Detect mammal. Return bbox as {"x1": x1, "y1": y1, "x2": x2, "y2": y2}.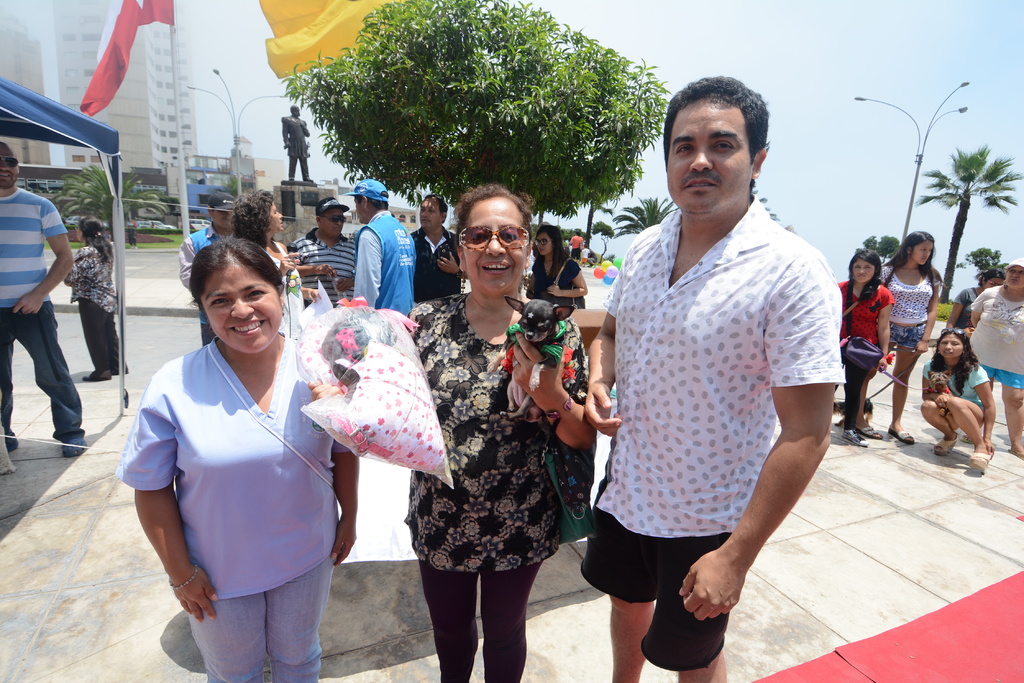
{"x1": 836, "y1": 248, "x2": 895, "y2": 447}.
